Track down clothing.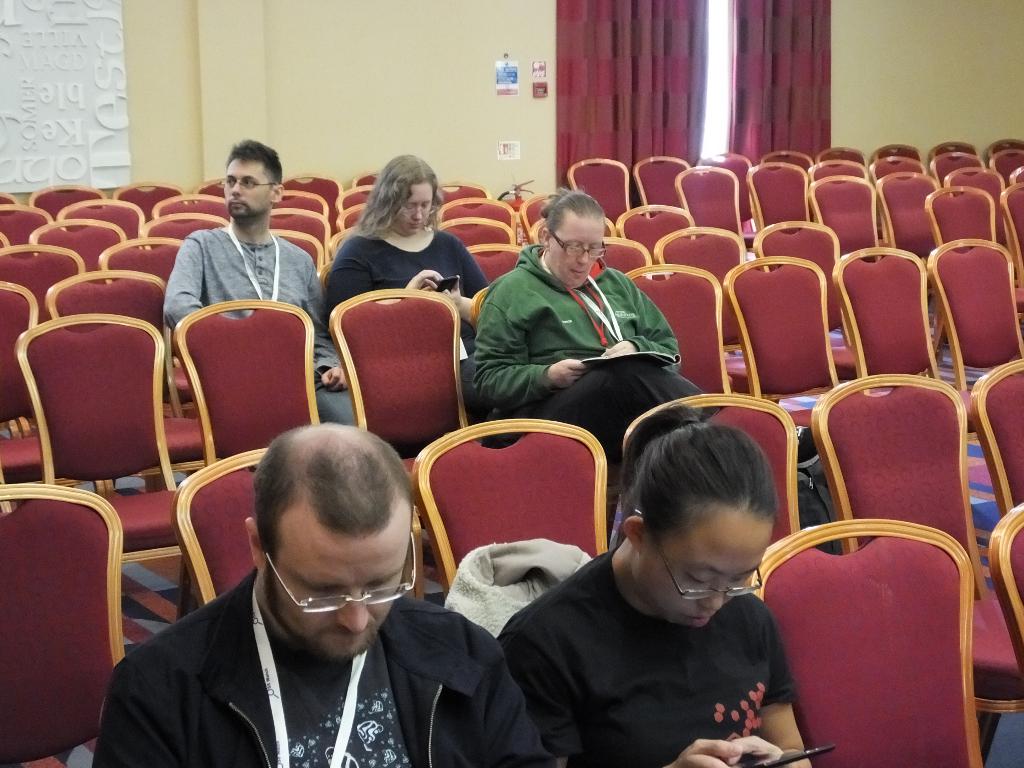
Tracked to locate(484, 451, 831, 755).
